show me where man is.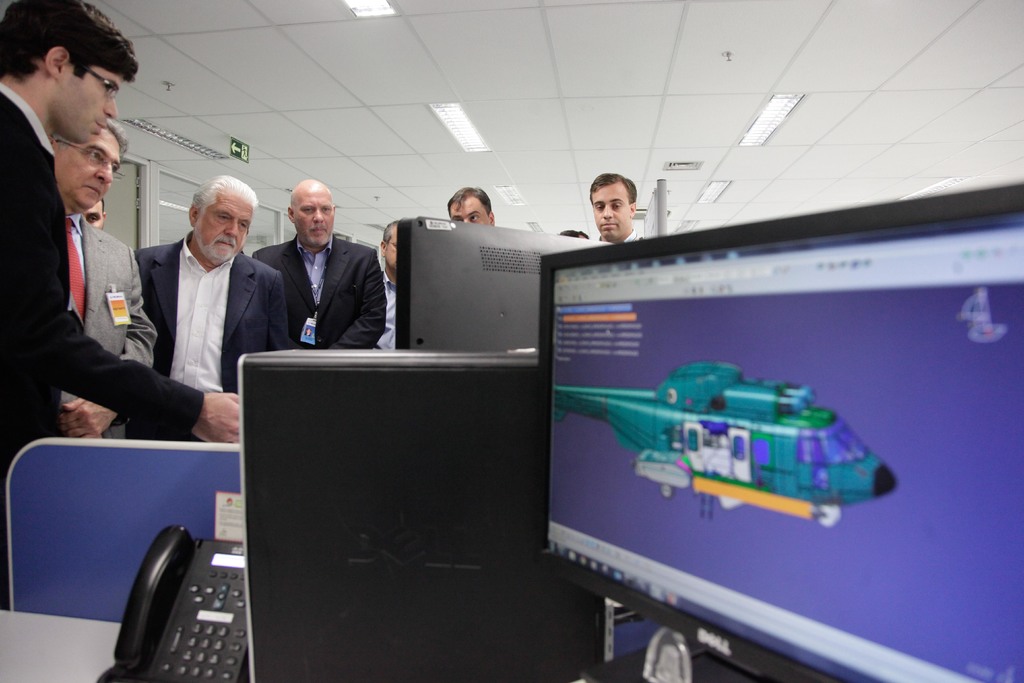
man is at bbox=[0, 0, 245, 492].
